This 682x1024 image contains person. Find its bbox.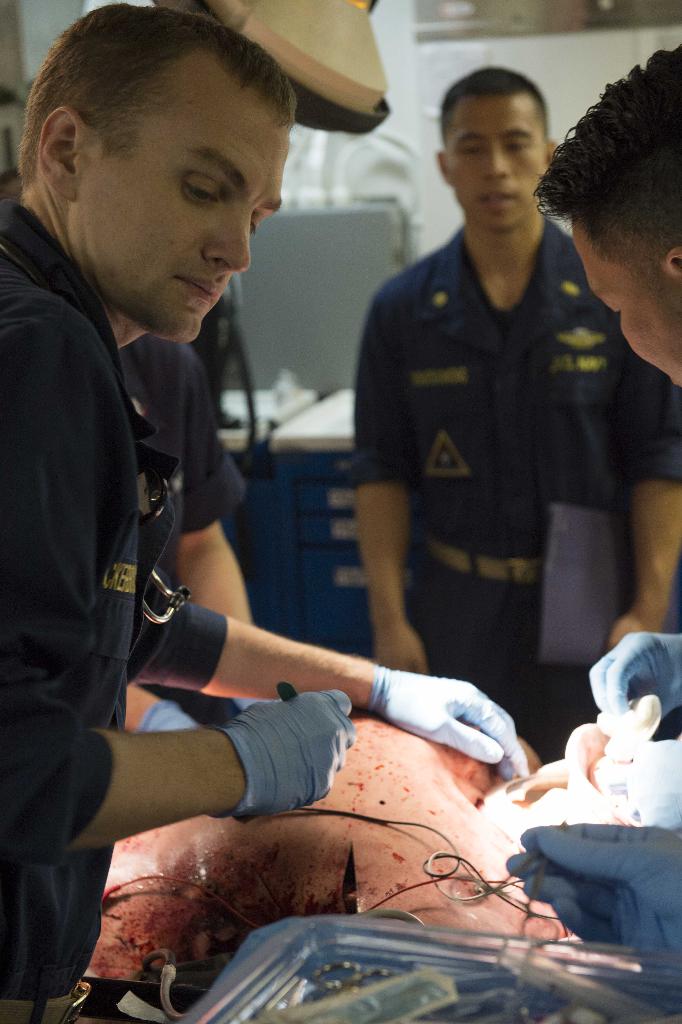
119:332:256:627.
